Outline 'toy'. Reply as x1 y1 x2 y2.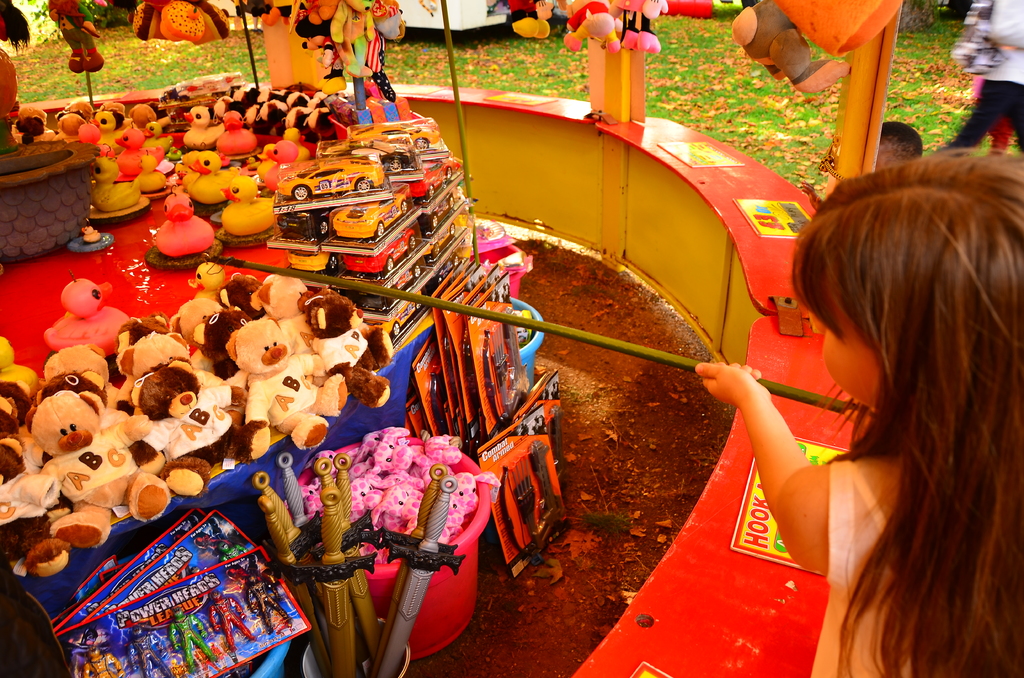
83 226 101 240.
